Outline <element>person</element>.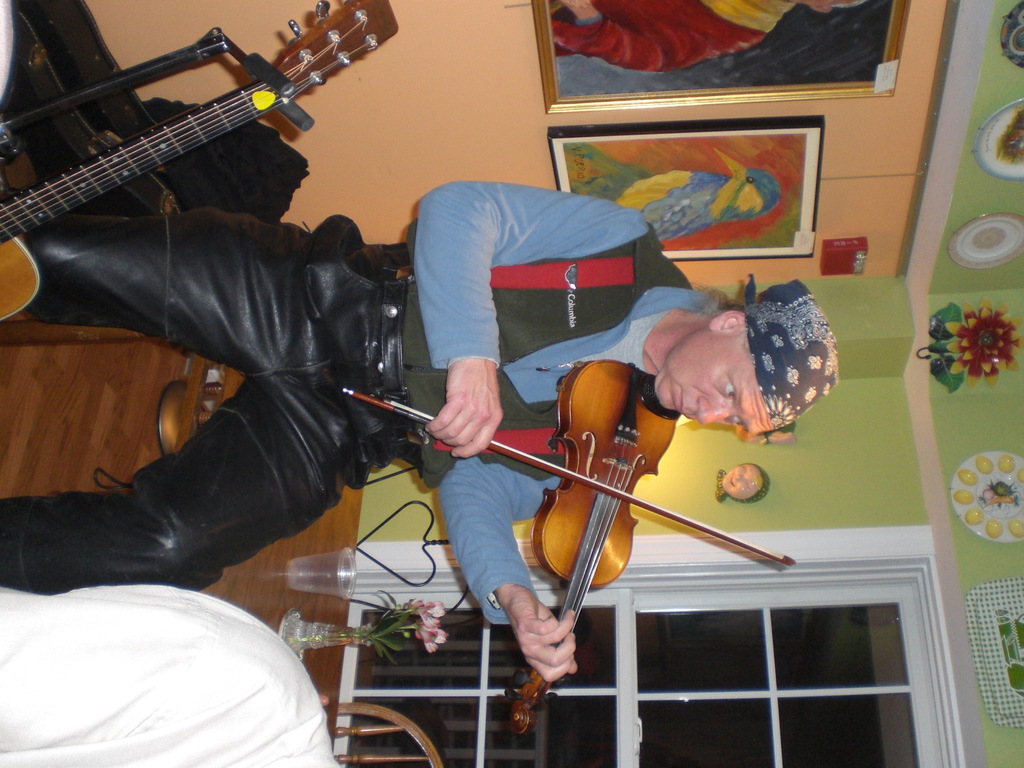
Outline: x1=545, y1=0, x2=871, y2=74.
